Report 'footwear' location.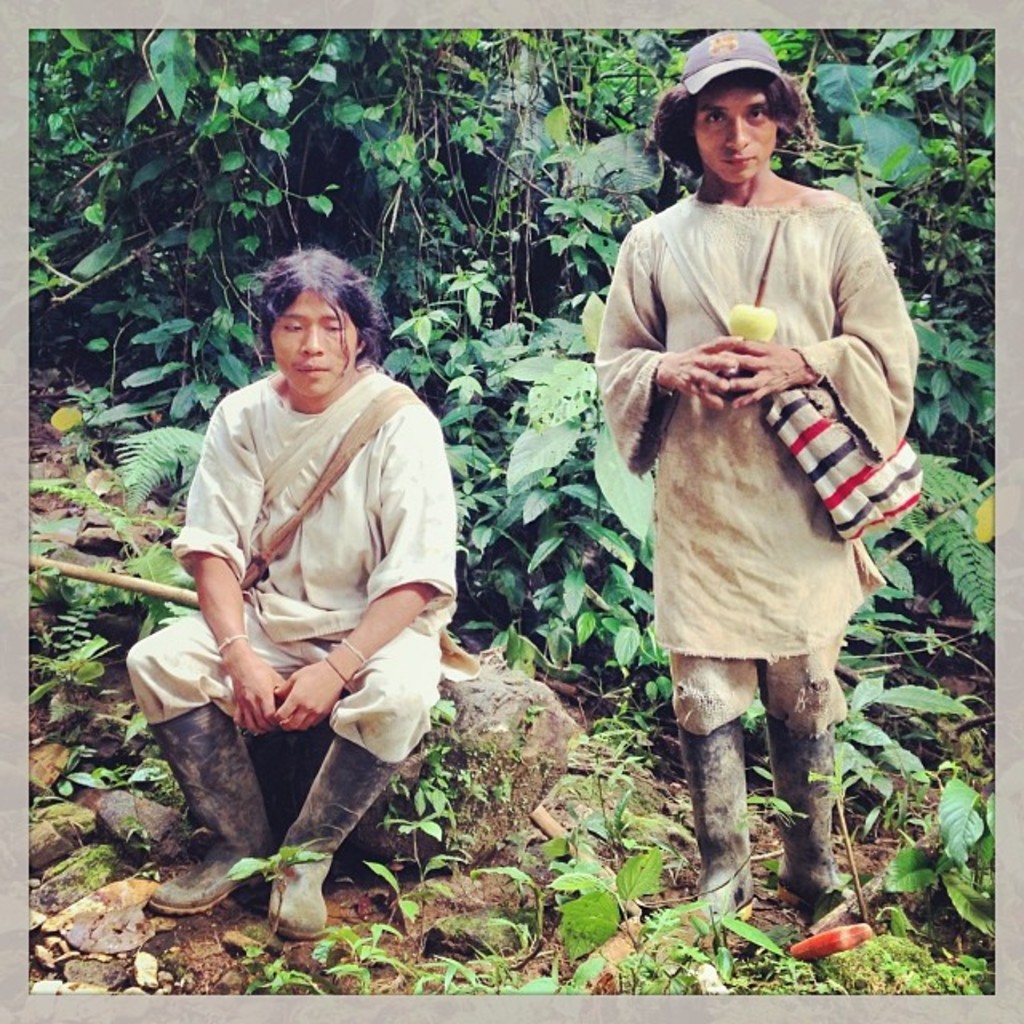
Report: rect(763, 715, 874, 909).
